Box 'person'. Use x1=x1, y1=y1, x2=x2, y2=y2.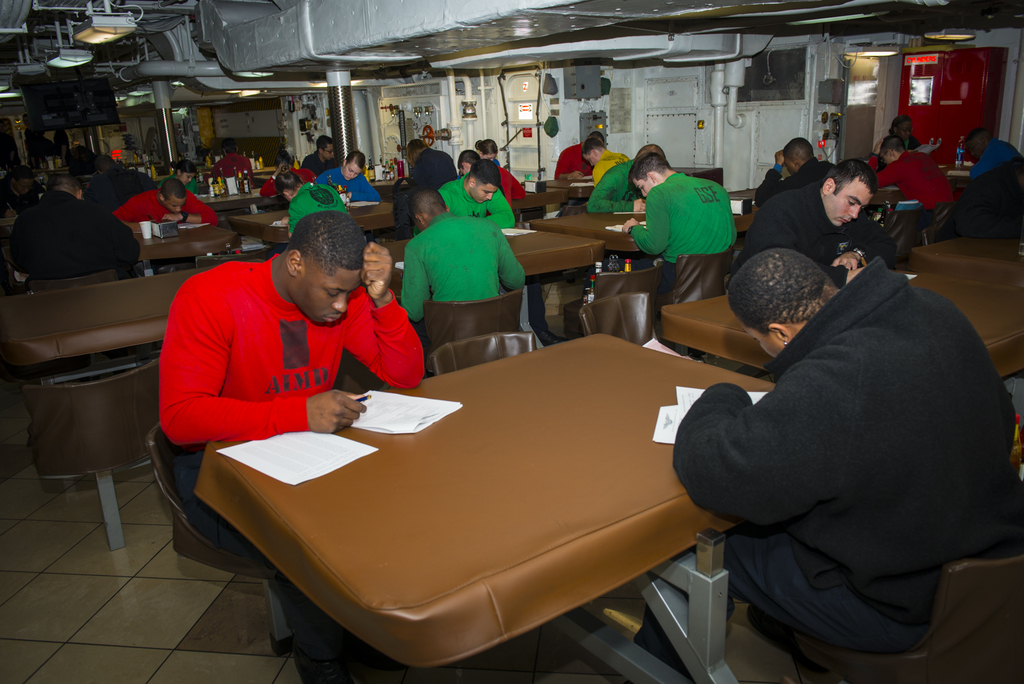
x1=322, y1=151, x2=385, y2=202.
